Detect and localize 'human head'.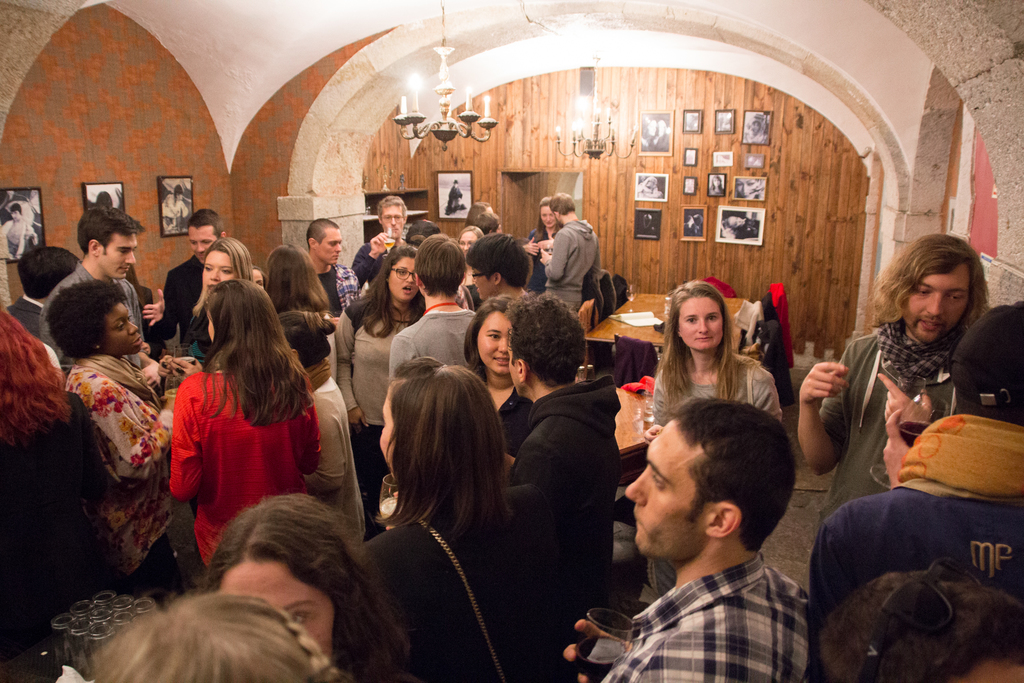
Localized at 467,295,506,374.
